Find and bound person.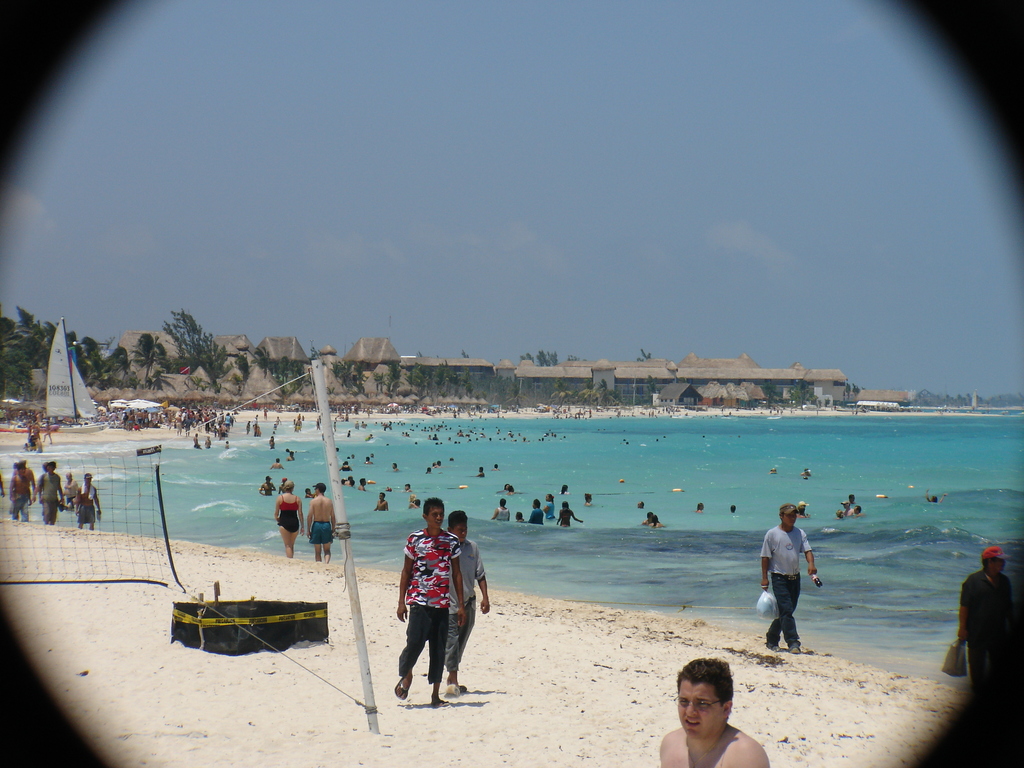
Bound: detection(766, 466, 777, 474).
